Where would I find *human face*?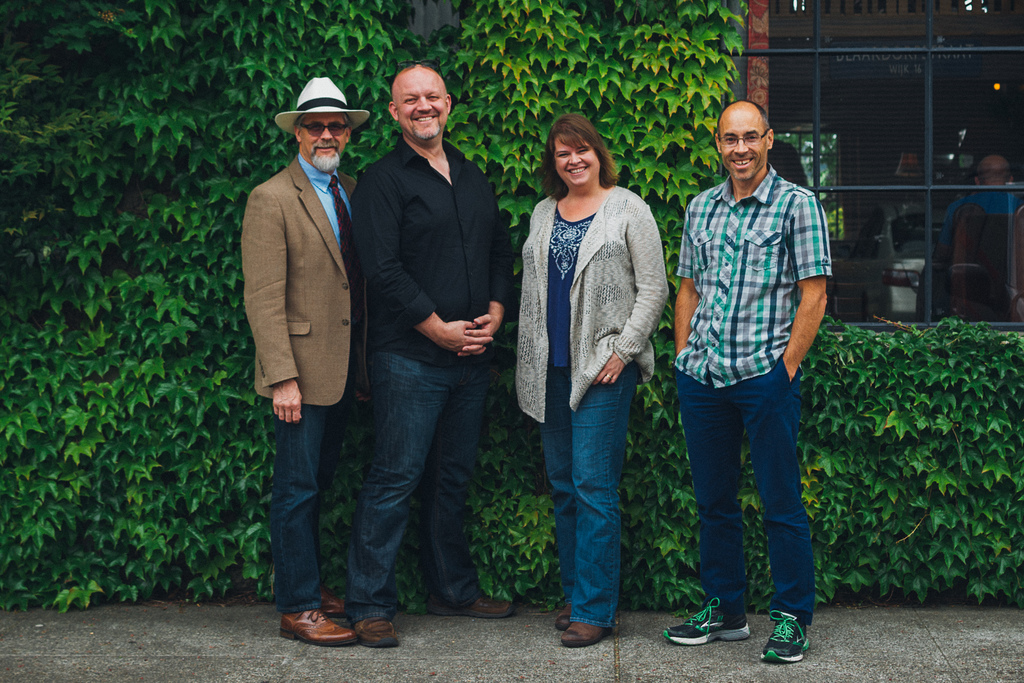
At rect(303, 115, 349, 163).
